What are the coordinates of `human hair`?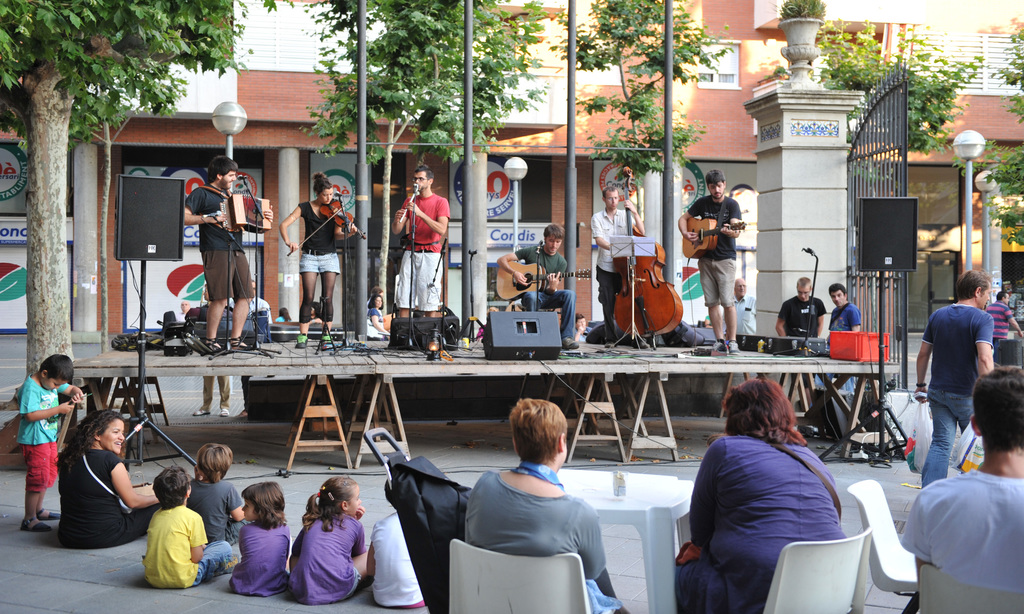
<region>317, 172, 340, 191</region>.
